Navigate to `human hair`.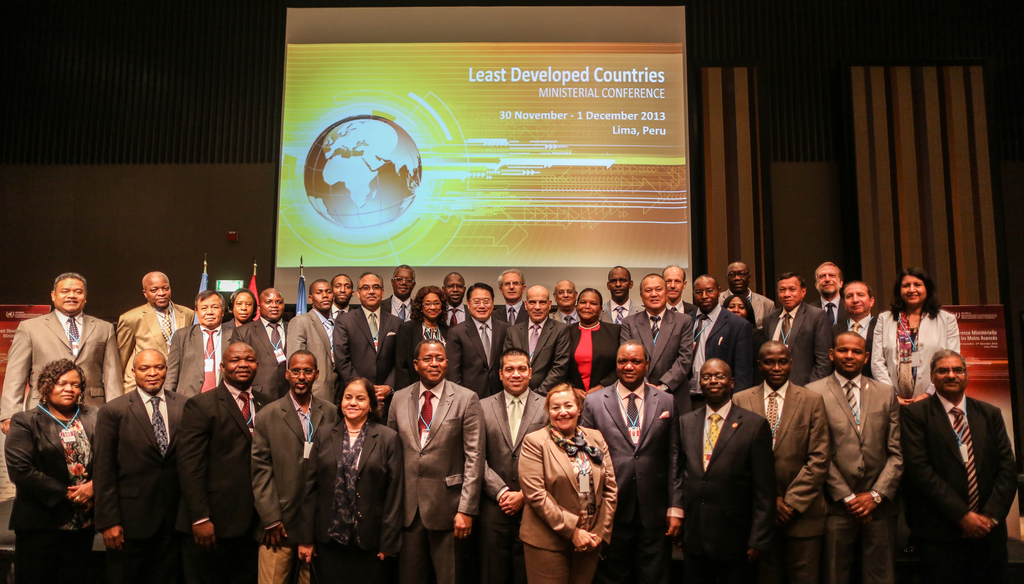
Navigation target: (132, 347, 168, 365).
